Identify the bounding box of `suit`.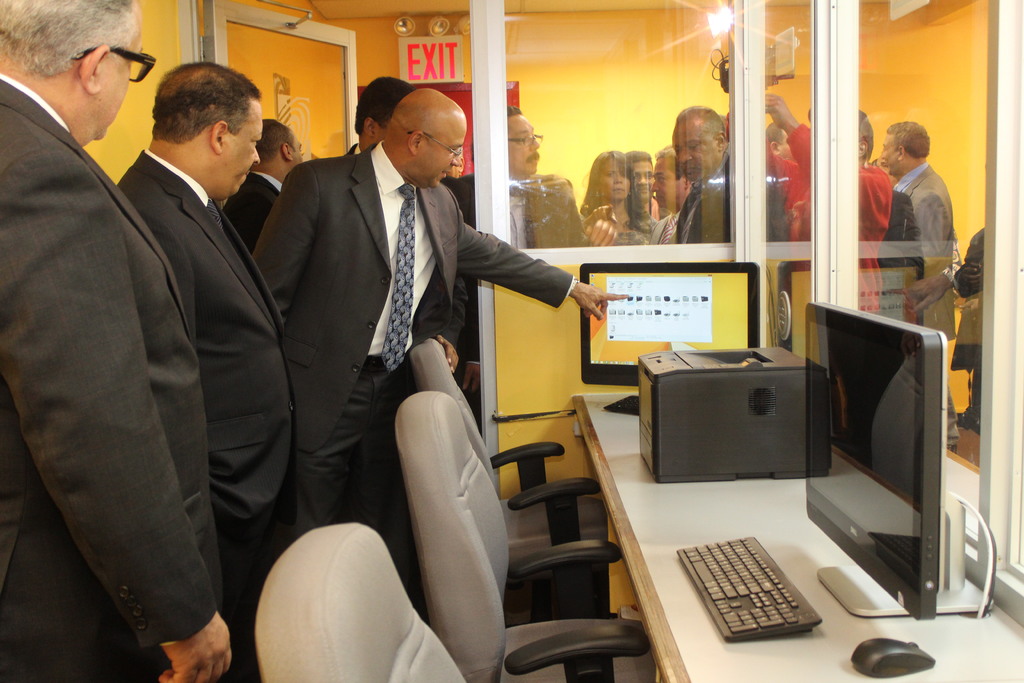
<region>253, 144, 577, 531</region>.
